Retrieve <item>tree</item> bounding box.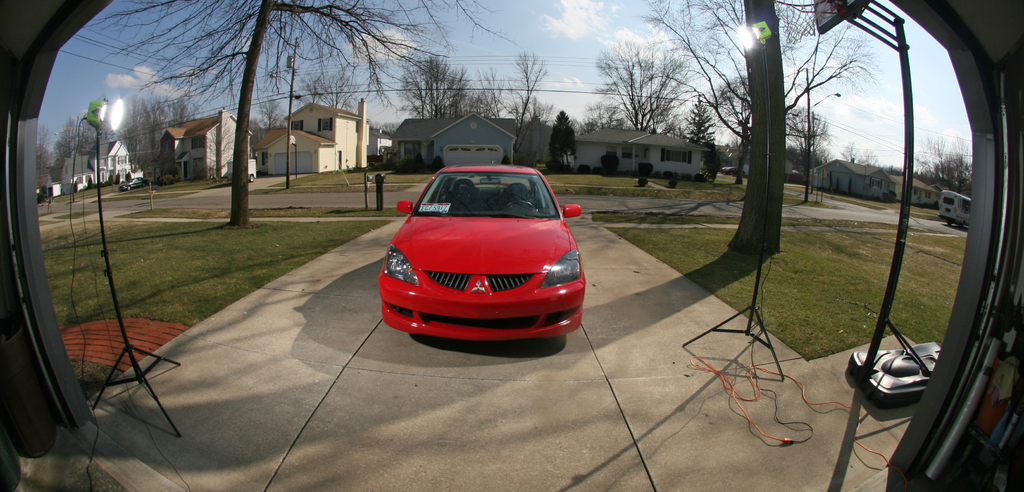
Bounding box: <region>31, 119, 56, 188</region>.
